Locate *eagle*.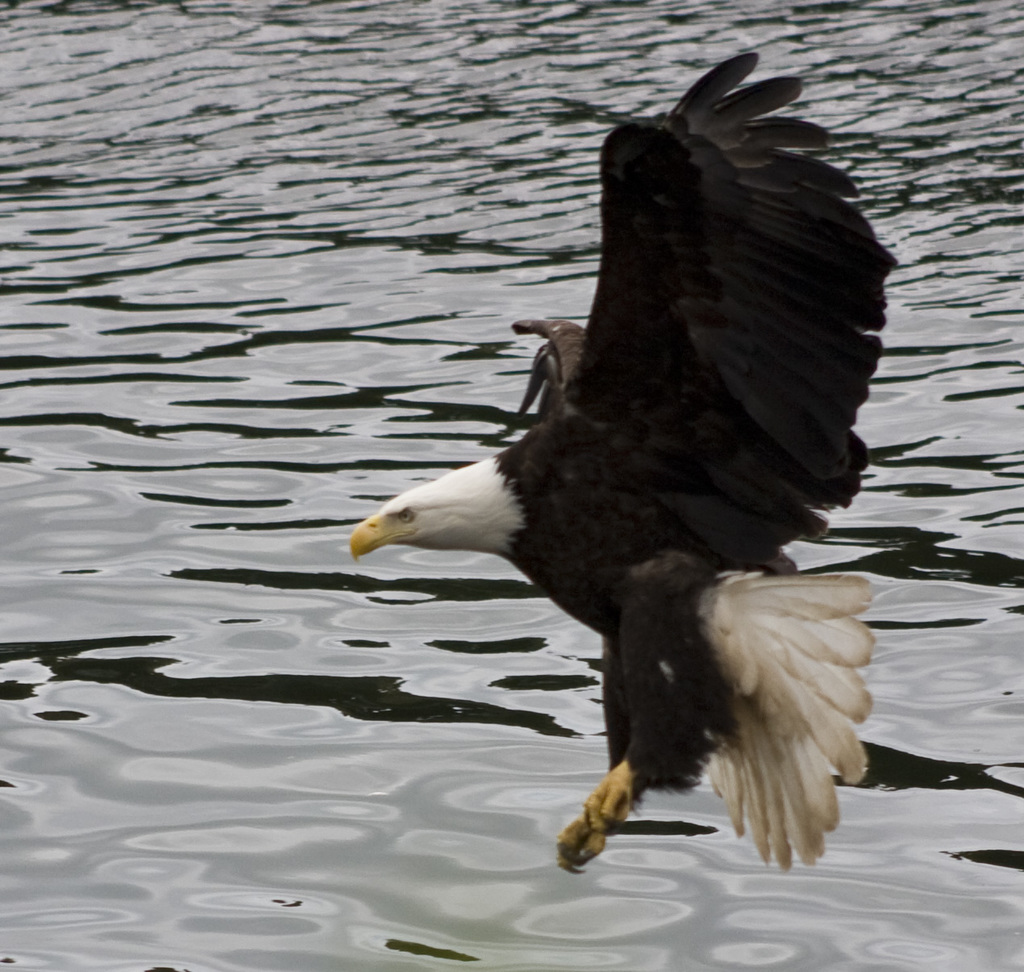
Bounding box: {"x1": 341, "y1": 49, "x2": 905, "y2": 893}.
